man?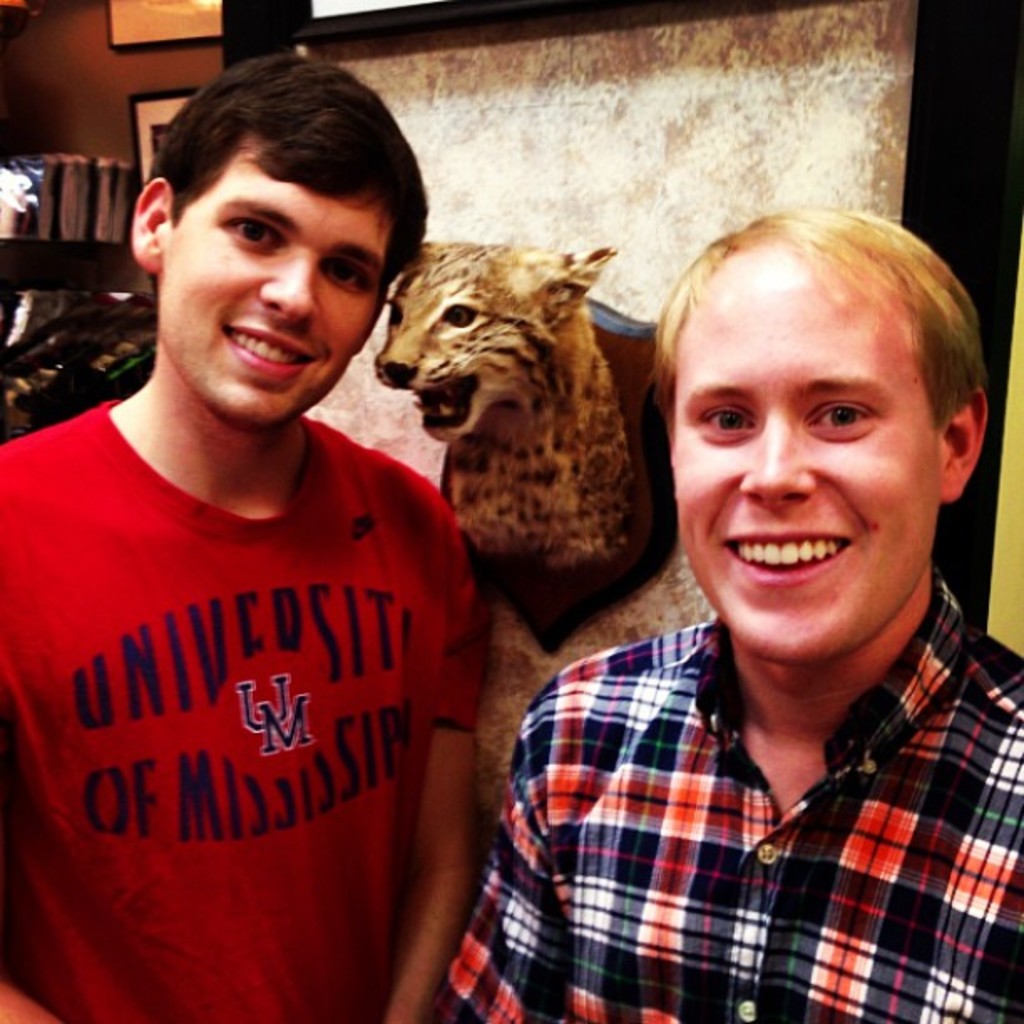
box(0, 47, 485, 1022)
